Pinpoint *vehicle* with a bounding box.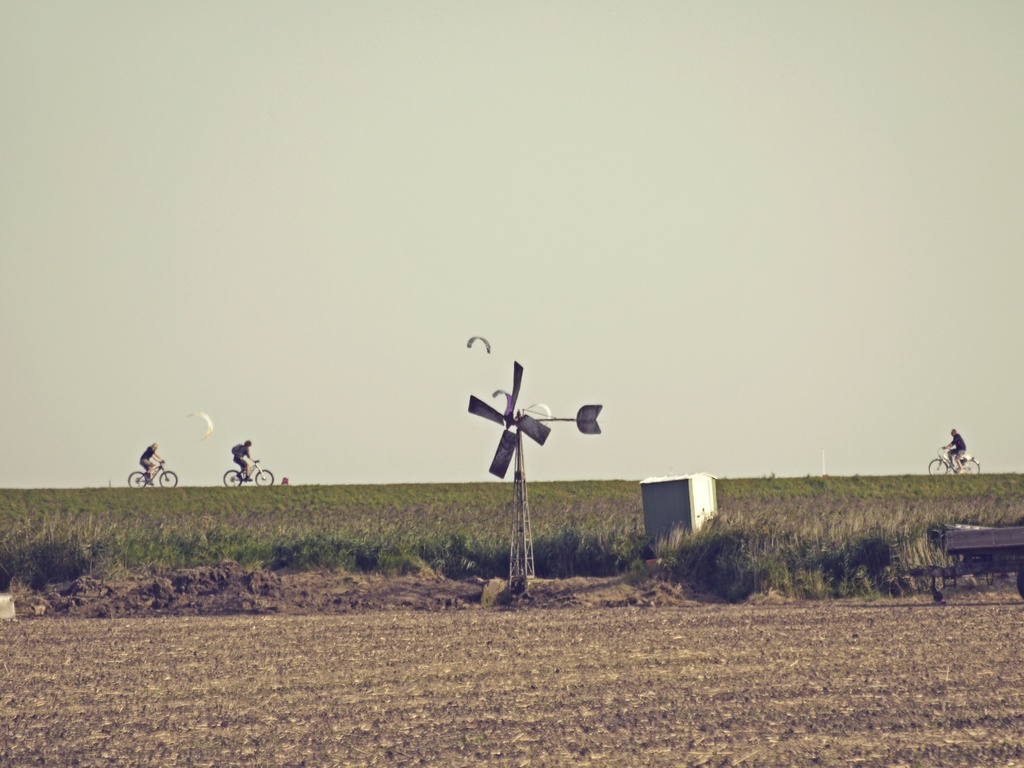
128 458 181 490.
